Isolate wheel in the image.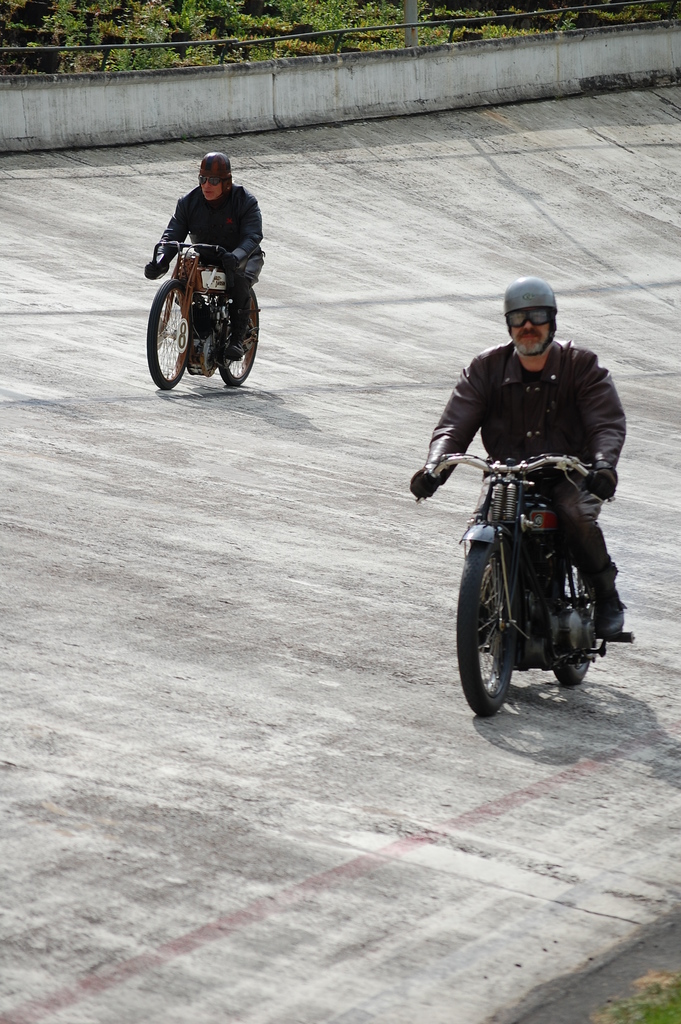
Isolated region: BBox(218, 286, 256, 385).
